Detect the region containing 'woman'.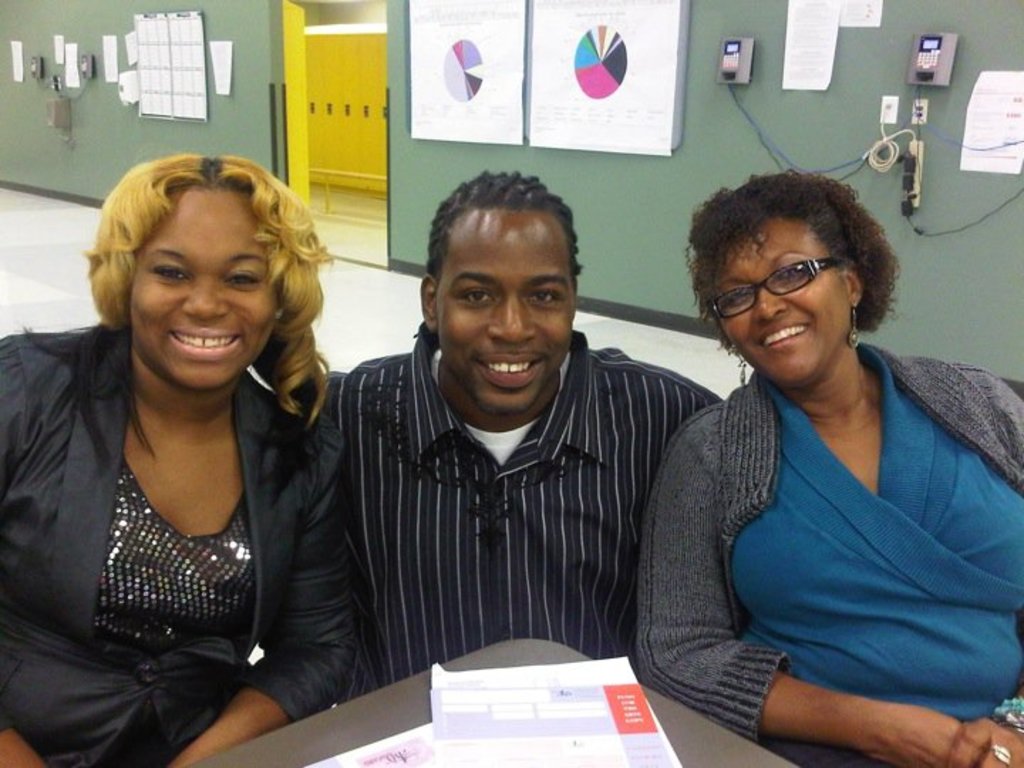
{"left": 0, "top": 155, "right": 367, "bottom": 767}.
